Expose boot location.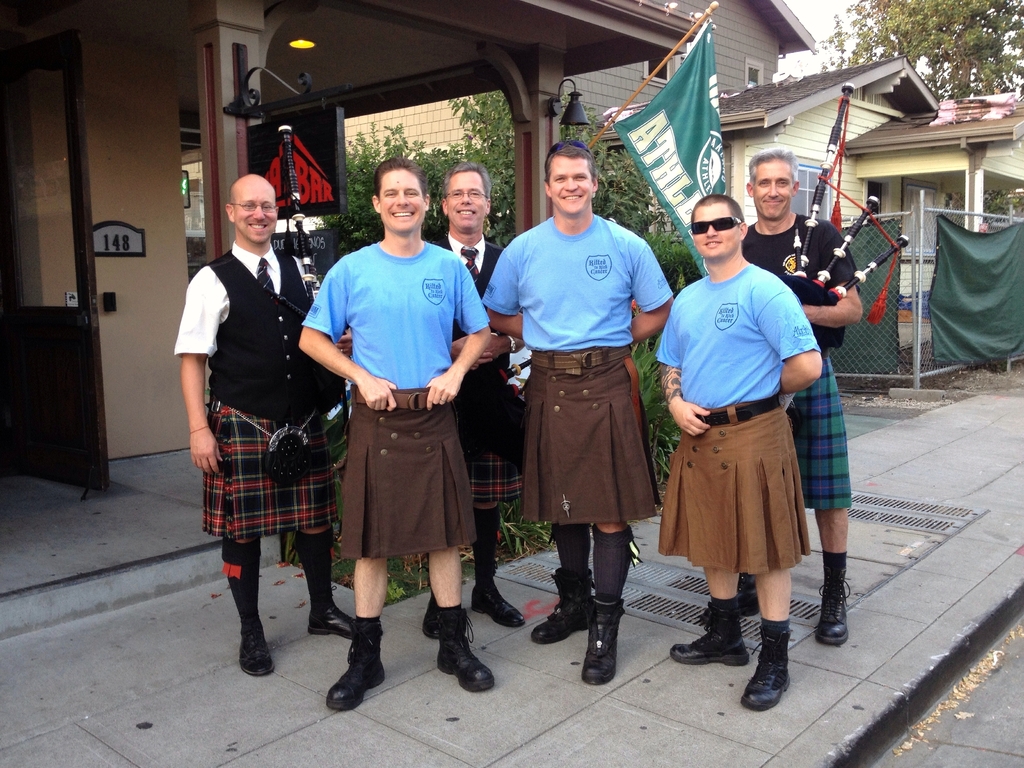
Exposed at bbox=(670, 600, 751, 669).
